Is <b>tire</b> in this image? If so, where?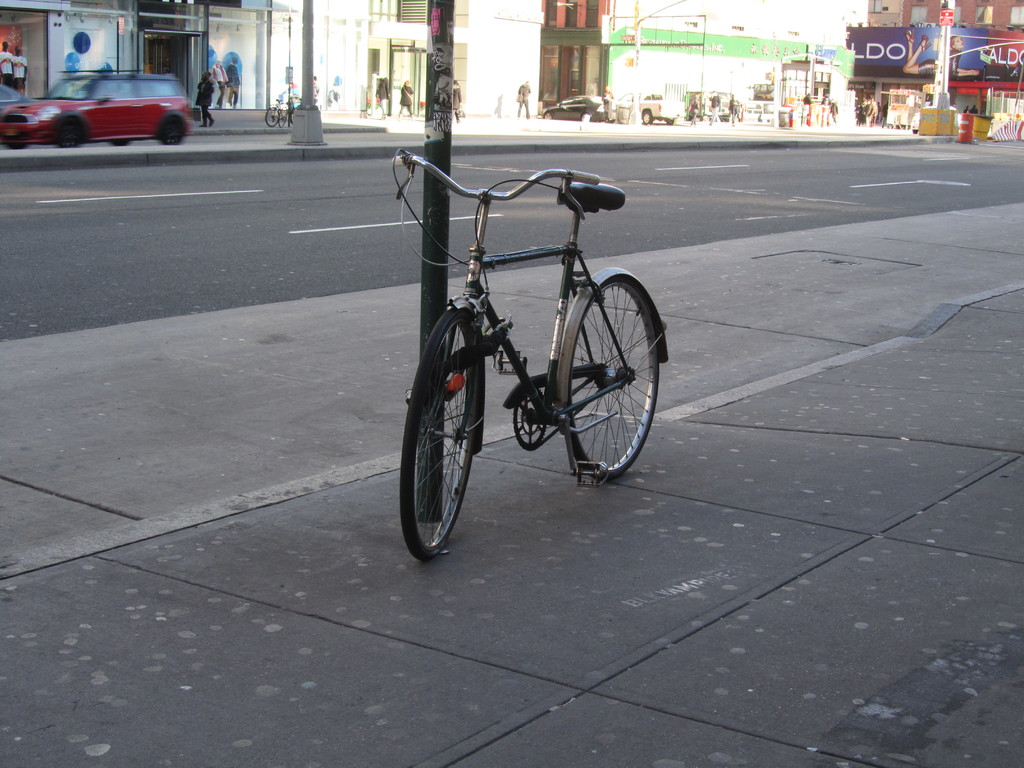
Yes, at box(404, 346, 485, 559).
